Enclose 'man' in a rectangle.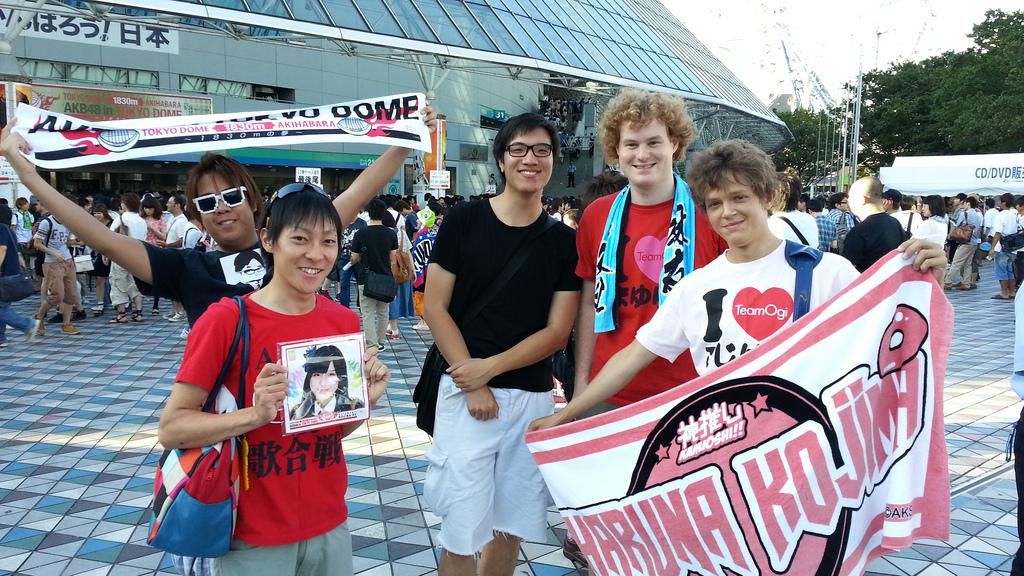
x1=1014 y1=192 x2=1023 y2=290.
